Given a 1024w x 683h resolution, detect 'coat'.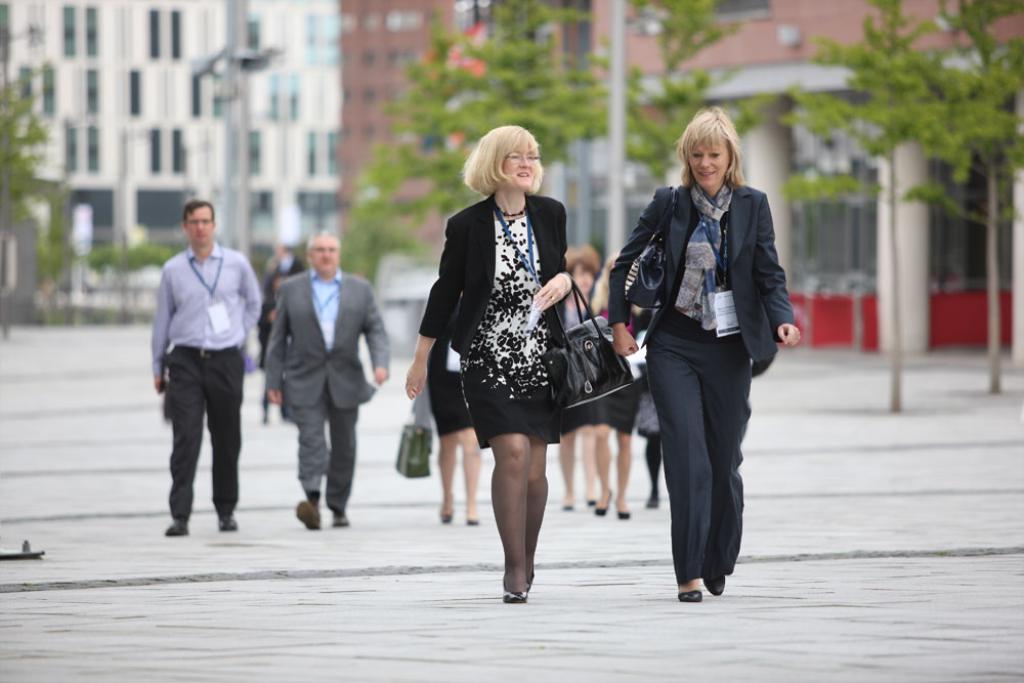
(417, 176, 568, 353).
